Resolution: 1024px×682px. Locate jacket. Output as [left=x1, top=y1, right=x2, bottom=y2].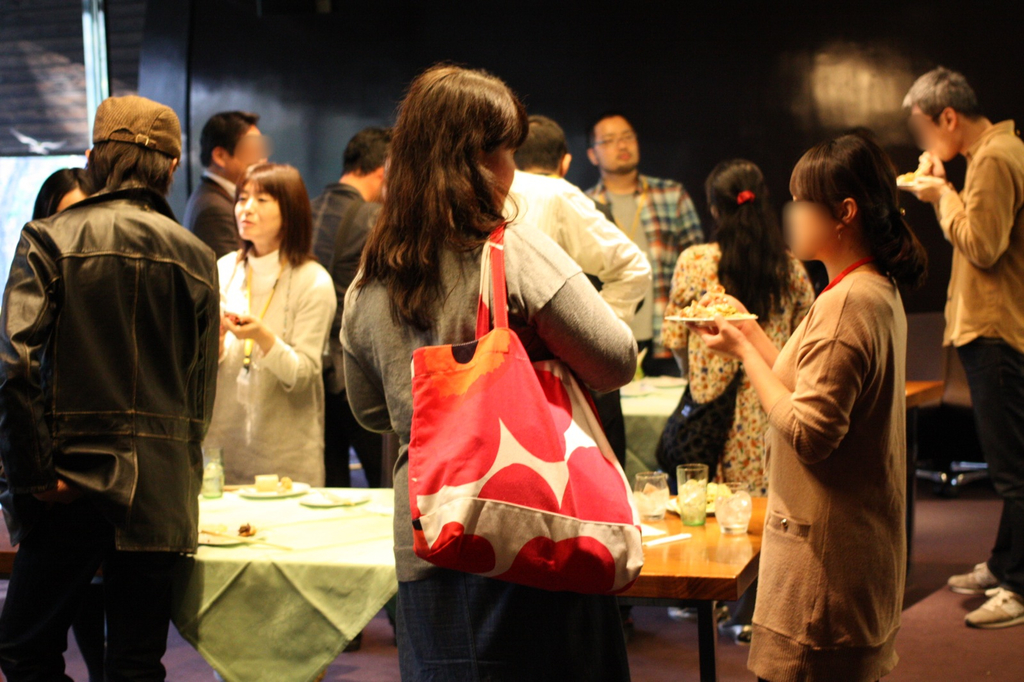
[left=8, top=111, right=205, bottom=591].
